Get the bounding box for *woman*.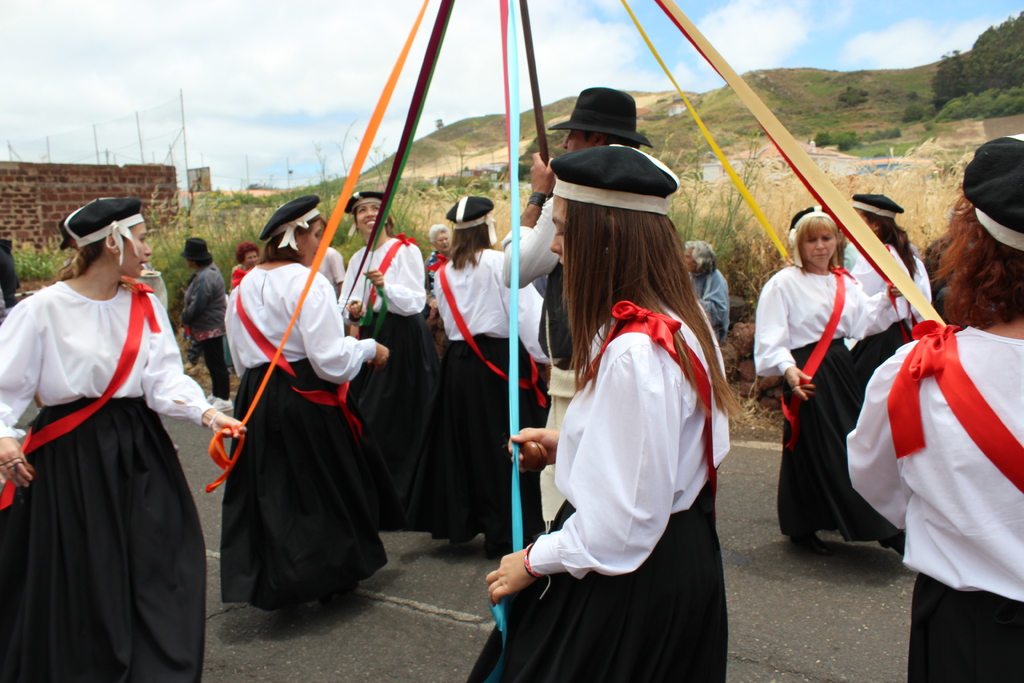
BBox(748, 208, 910, 554).
